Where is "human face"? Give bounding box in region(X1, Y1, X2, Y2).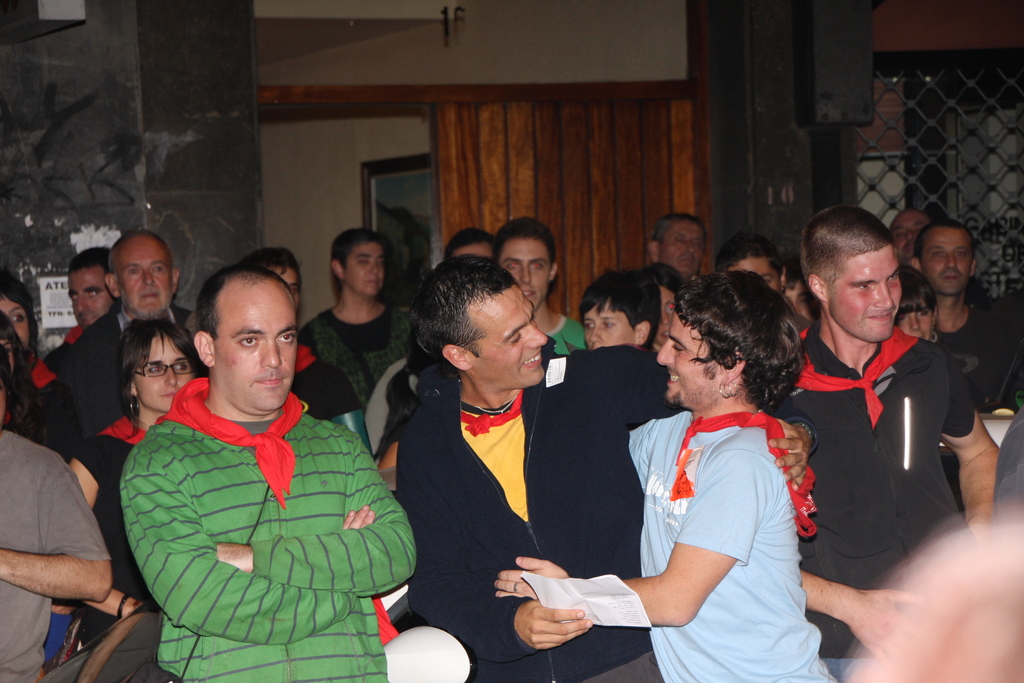
region(117, 233, 175, 323).
